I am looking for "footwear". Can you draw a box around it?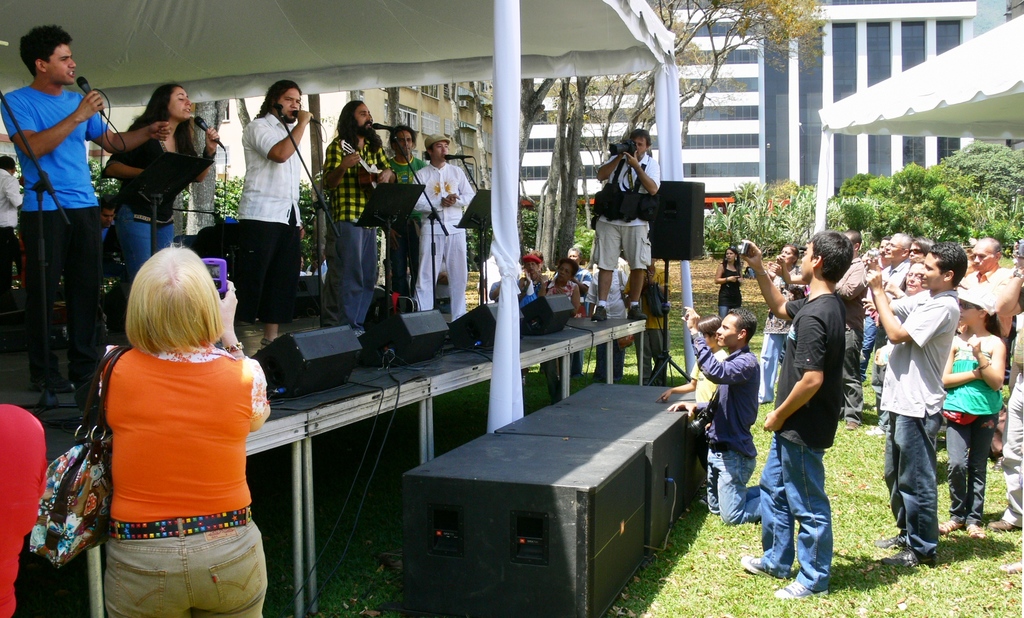
Sure, the bounding box is box=[736, 550, 779, 581].
